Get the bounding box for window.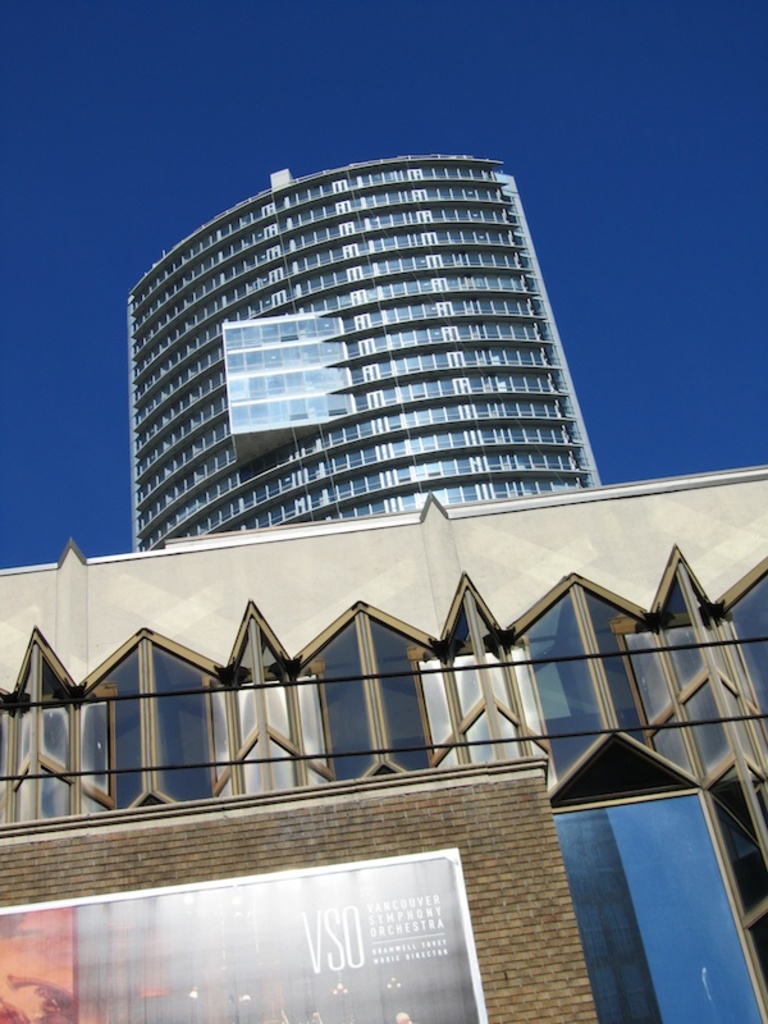
l=509, t=588, r=658, b=791.
